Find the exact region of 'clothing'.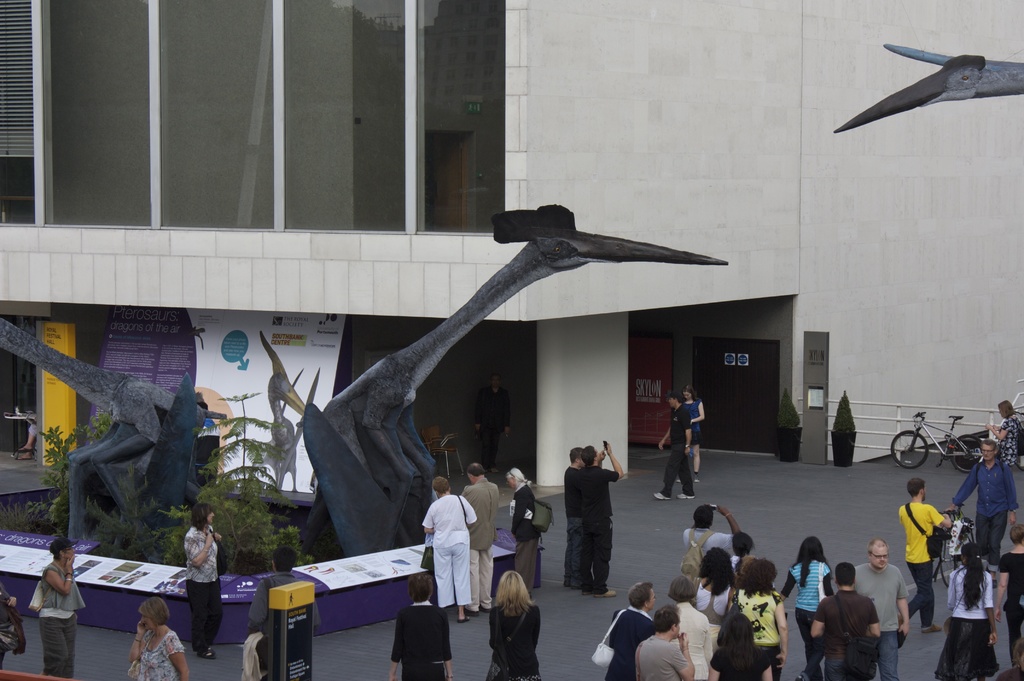
Exact region: (x1=680, y1=393, x2=703, y2=439).
